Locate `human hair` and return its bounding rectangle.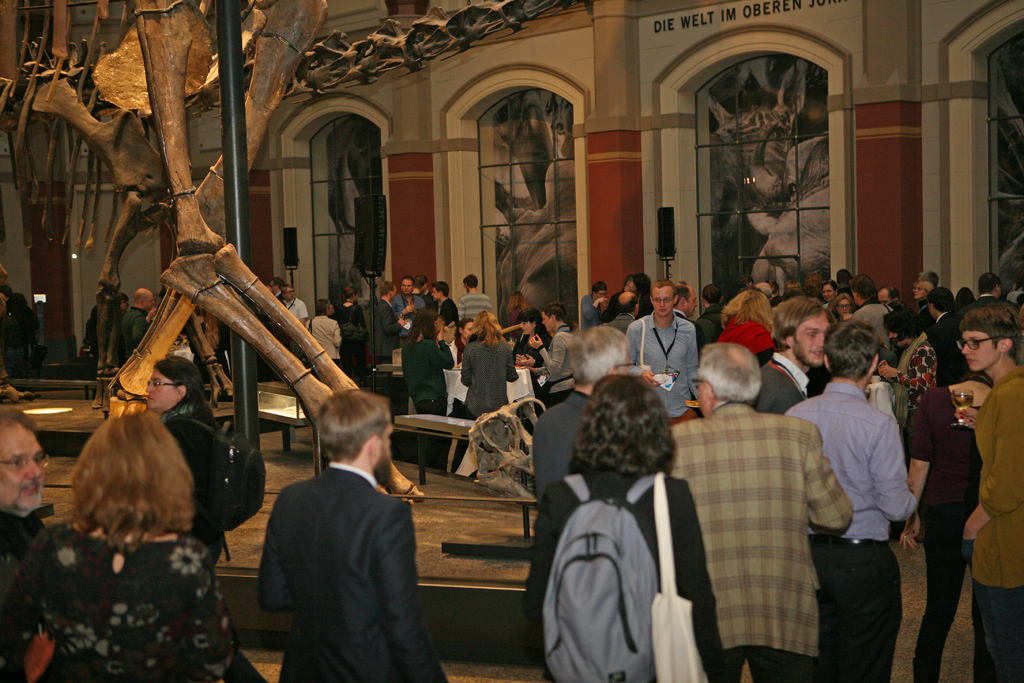
left=959, top=309, right=1014, bottom=341.
